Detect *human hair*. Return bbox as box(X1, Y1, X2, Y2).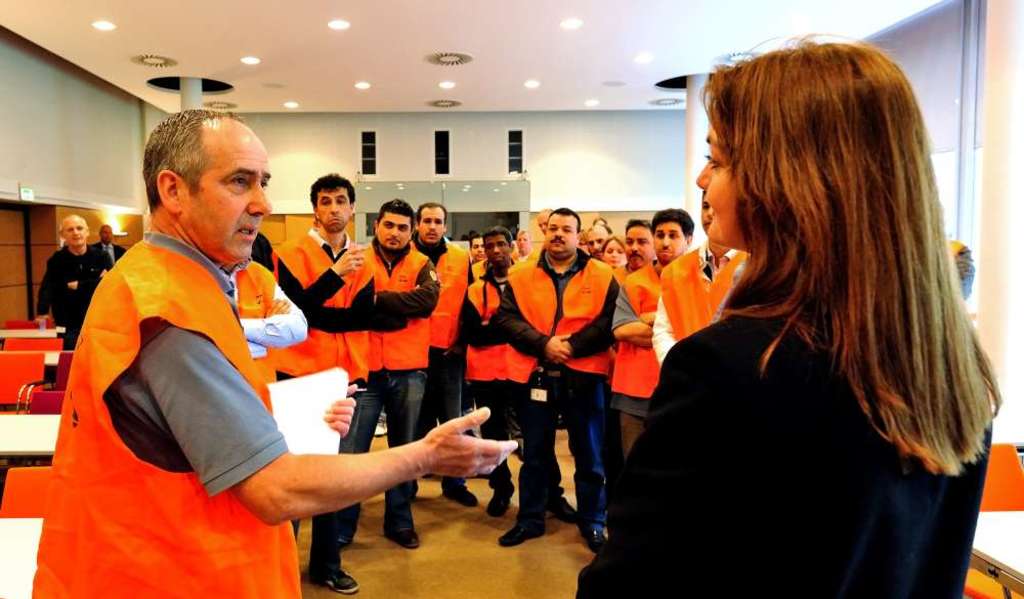
box(418, 200, 442, 217).
